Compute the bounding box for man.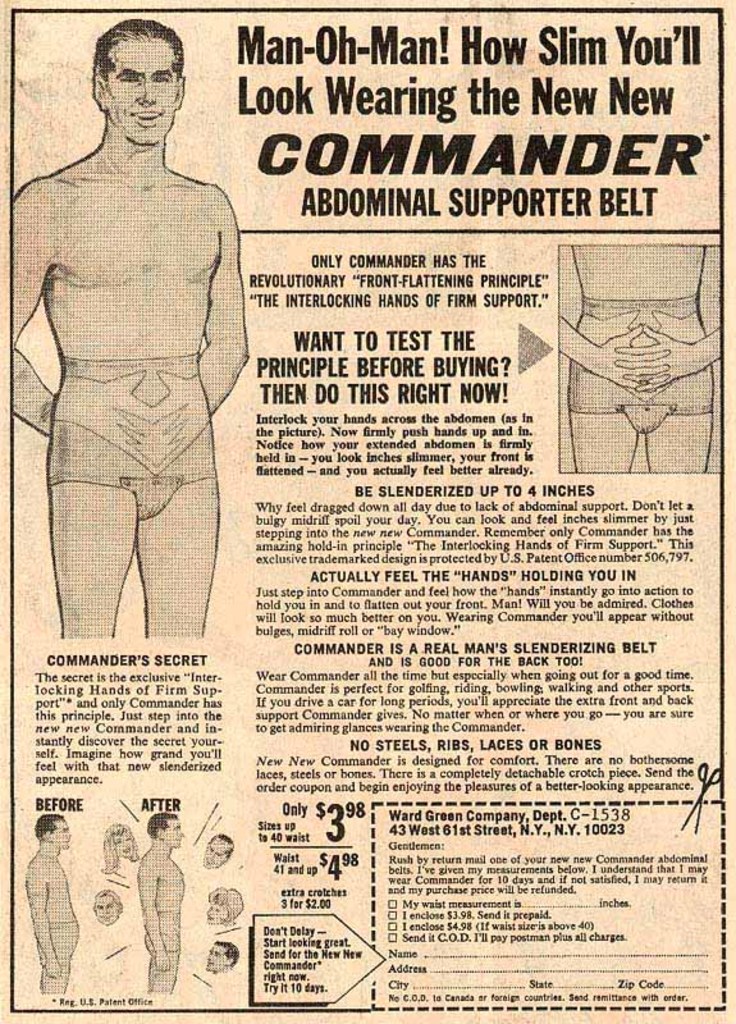
138 813 183 993.
